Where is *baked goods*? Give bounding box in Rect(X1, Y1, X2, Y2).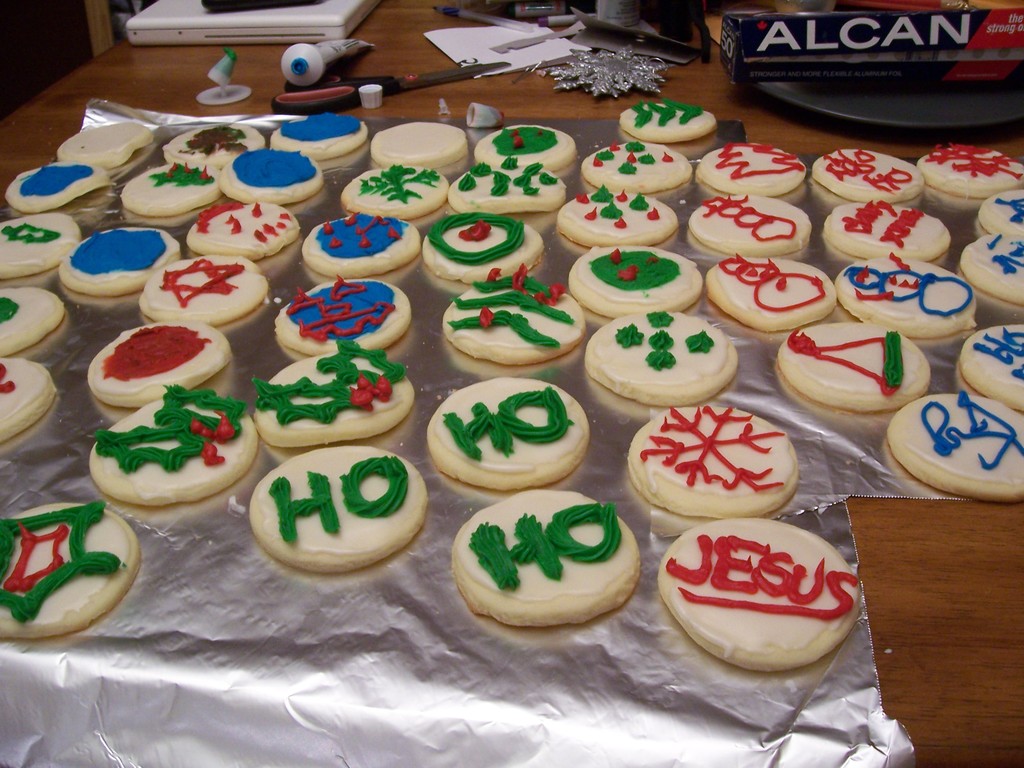
Rect(888, 392, 1023, 503).
